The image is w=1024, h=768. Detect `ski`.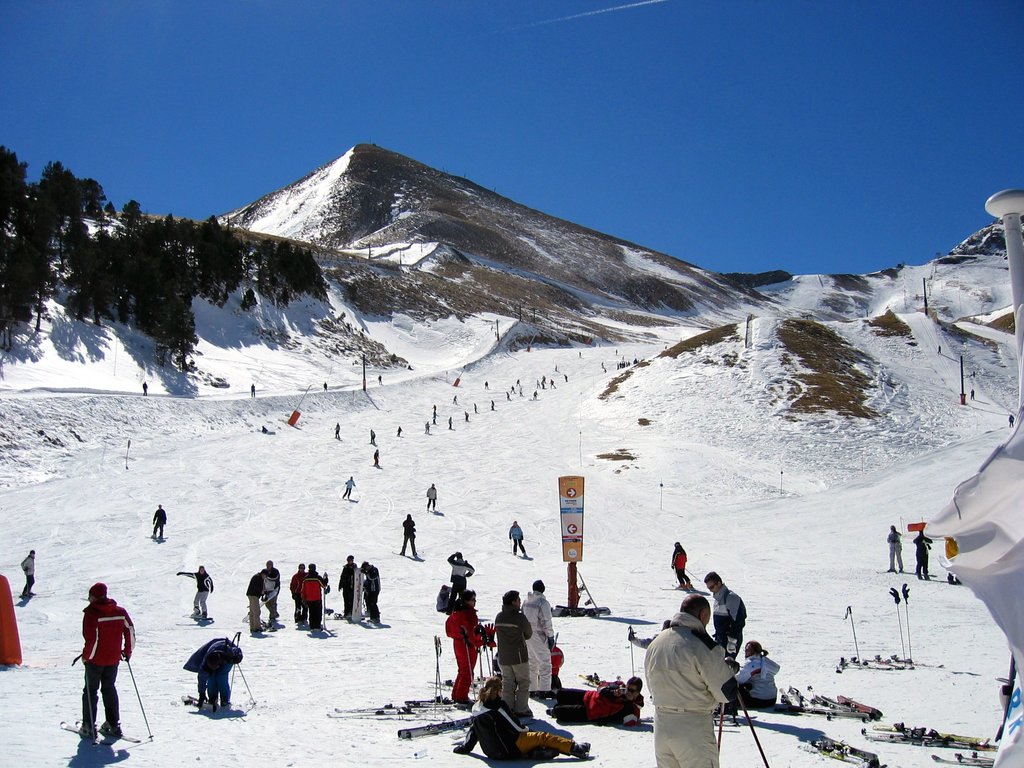
Detection: locate(814, 691, 881, 727).
